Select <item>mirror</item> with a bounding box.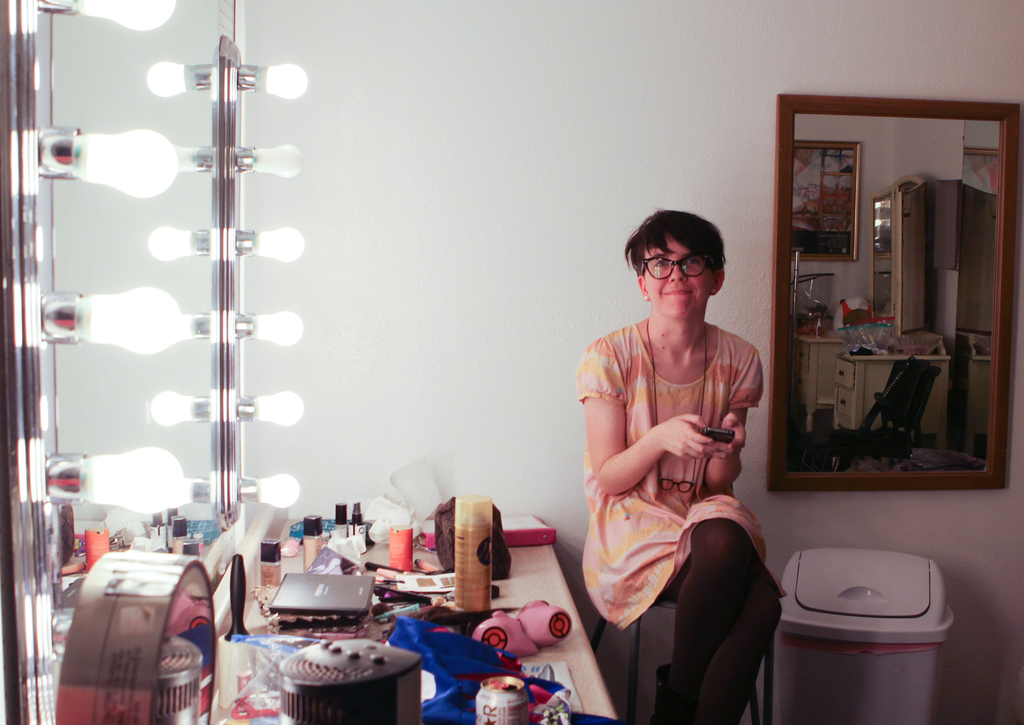
[x1=681, y1=258, x2=703, y2=274].
